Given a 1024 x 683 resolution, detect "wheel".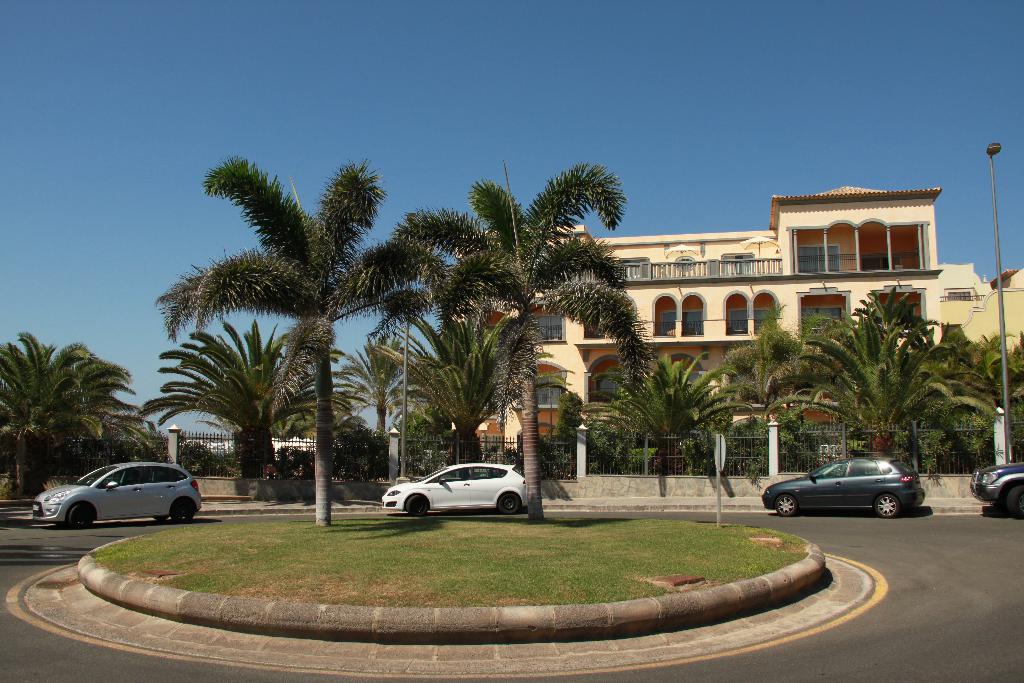
pyautogui.locateOnScreen(1005, 487, 1023, 517).
